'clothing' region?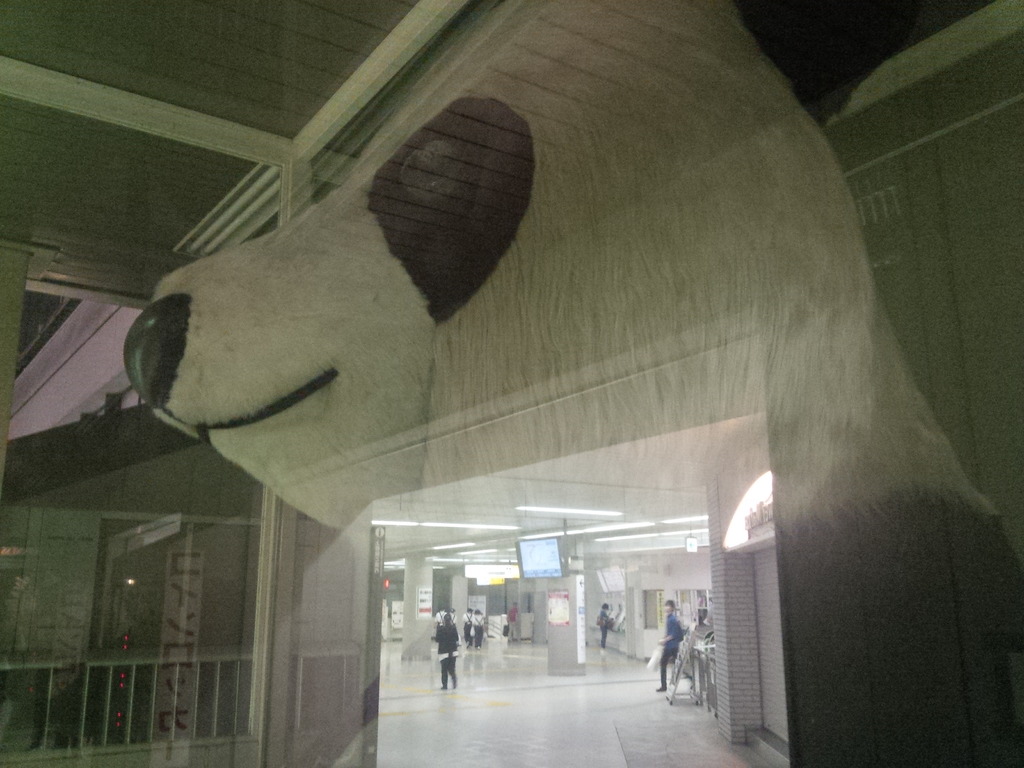
detection(435, 609, 448, 628)
